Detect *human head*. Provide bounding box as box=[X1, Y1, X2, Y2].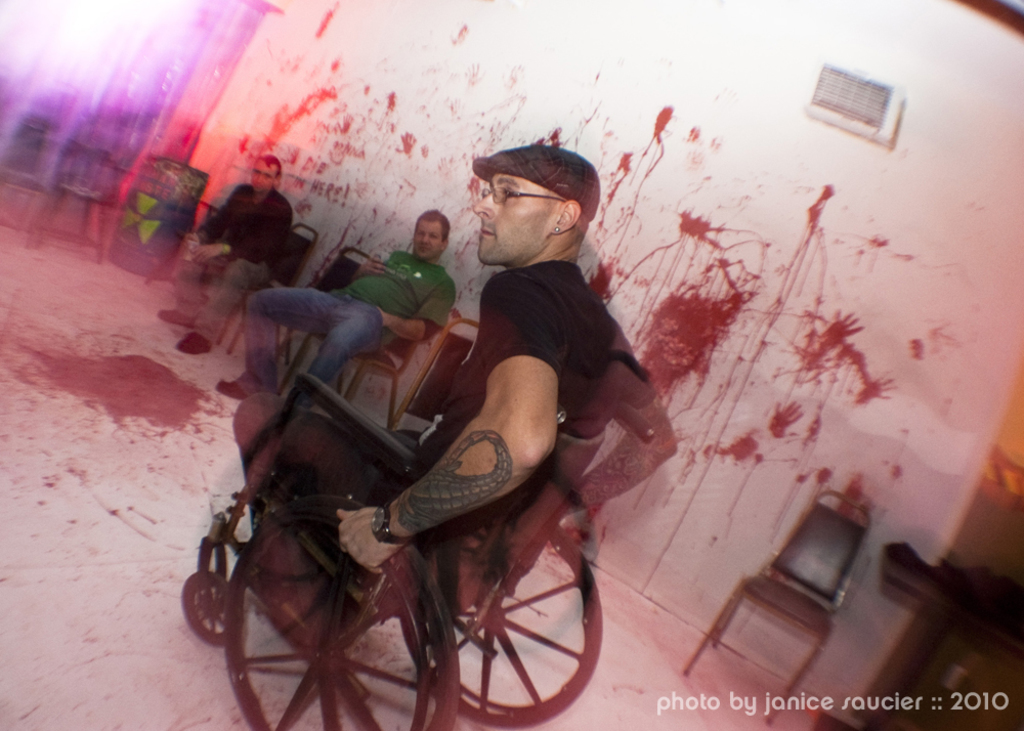
box=[459, 133, 604, 262].
